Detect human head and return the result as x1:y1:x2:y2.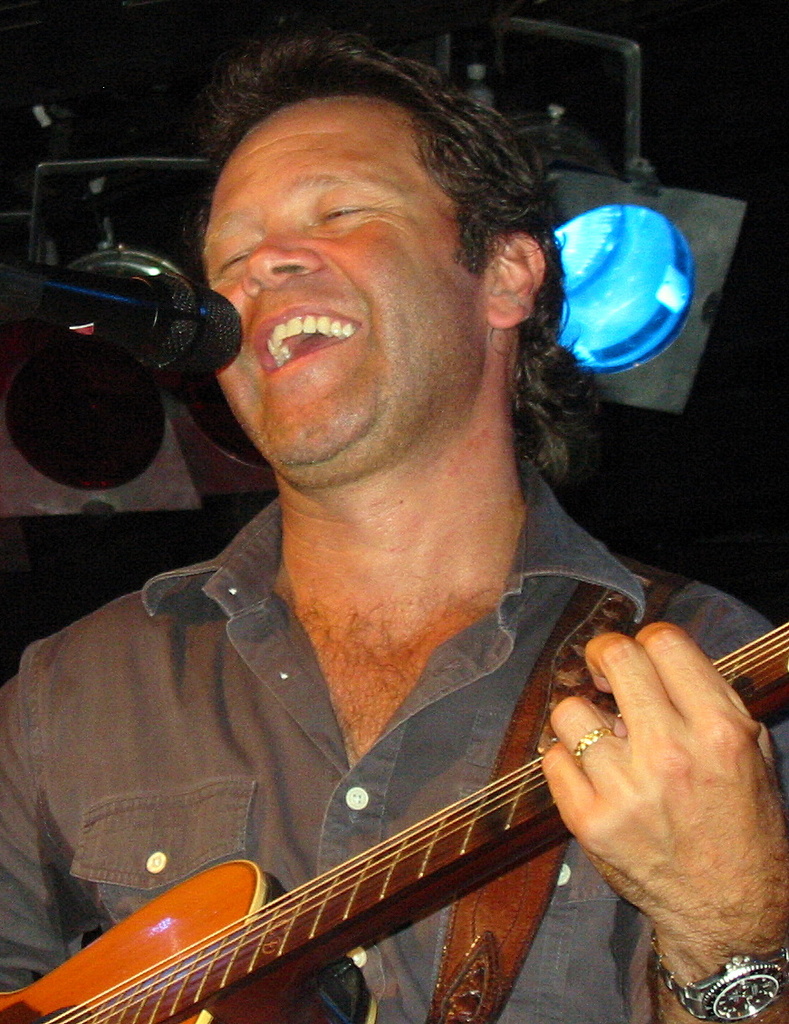
185:42:573:446.
